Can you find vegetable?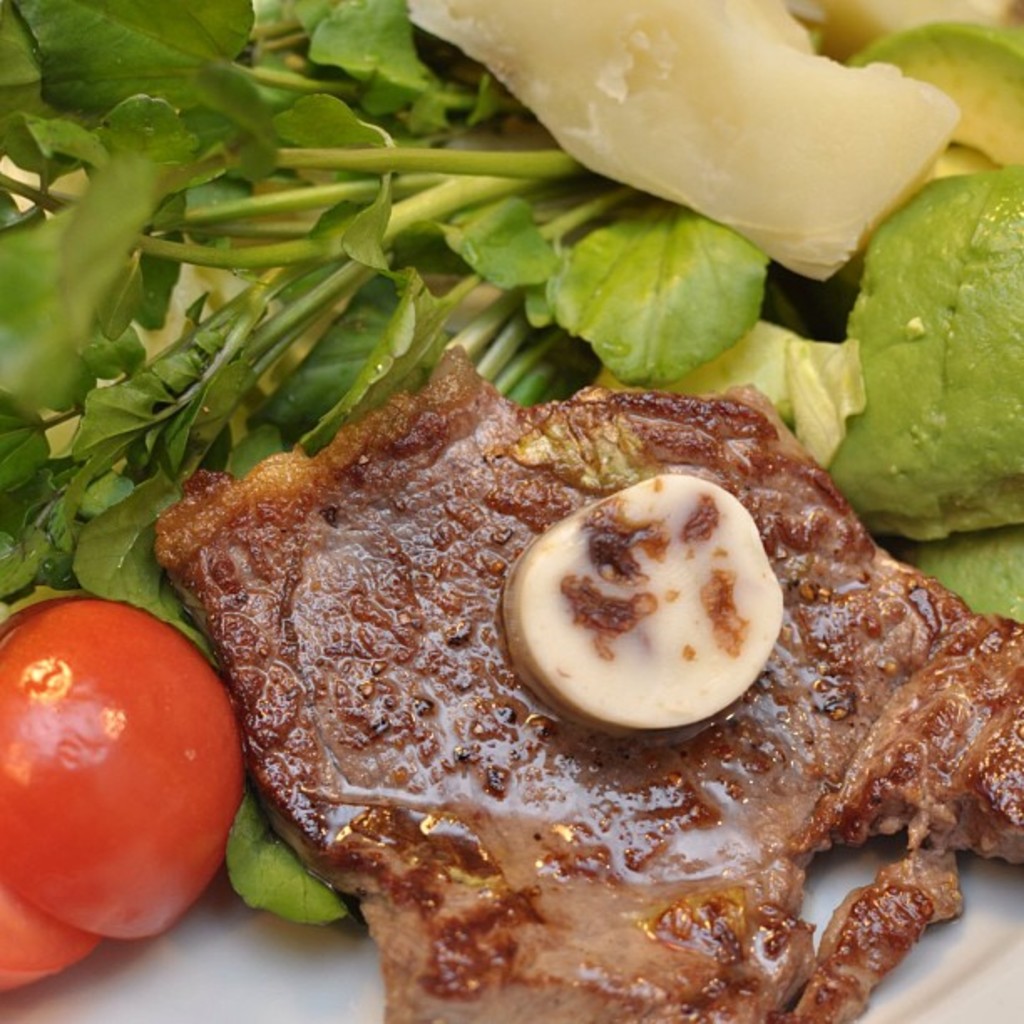
Yes, bounding box: (2,559,261,967).
